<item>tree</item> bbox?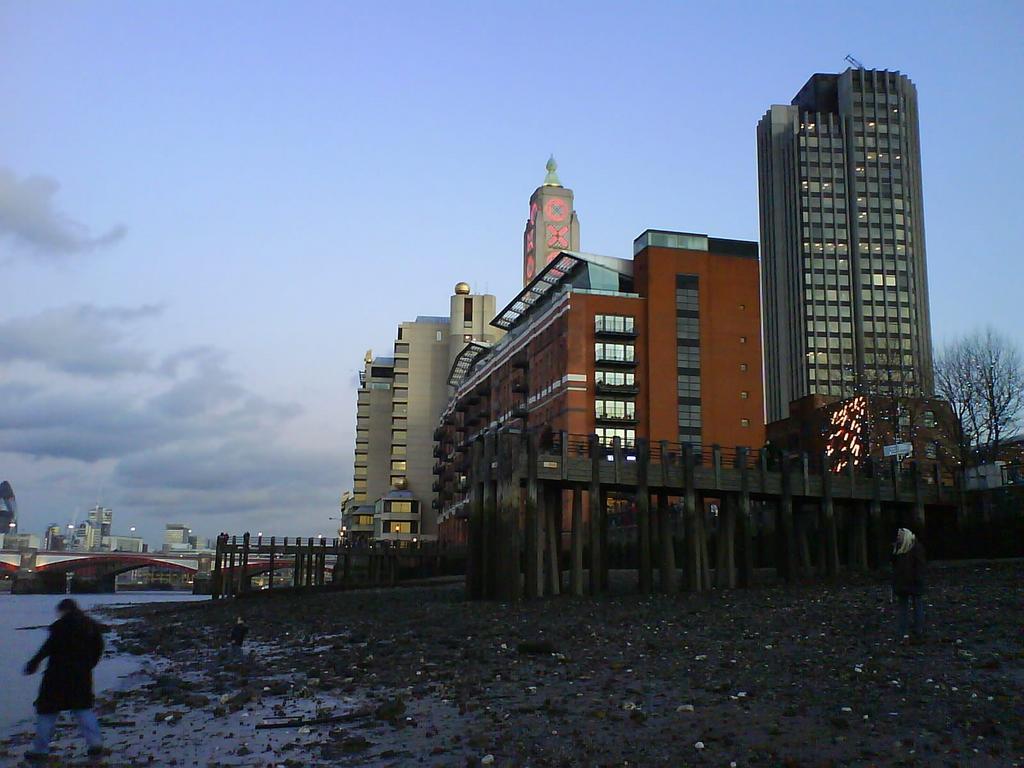
x1=935 y1=322 x2=1023 y2=447
